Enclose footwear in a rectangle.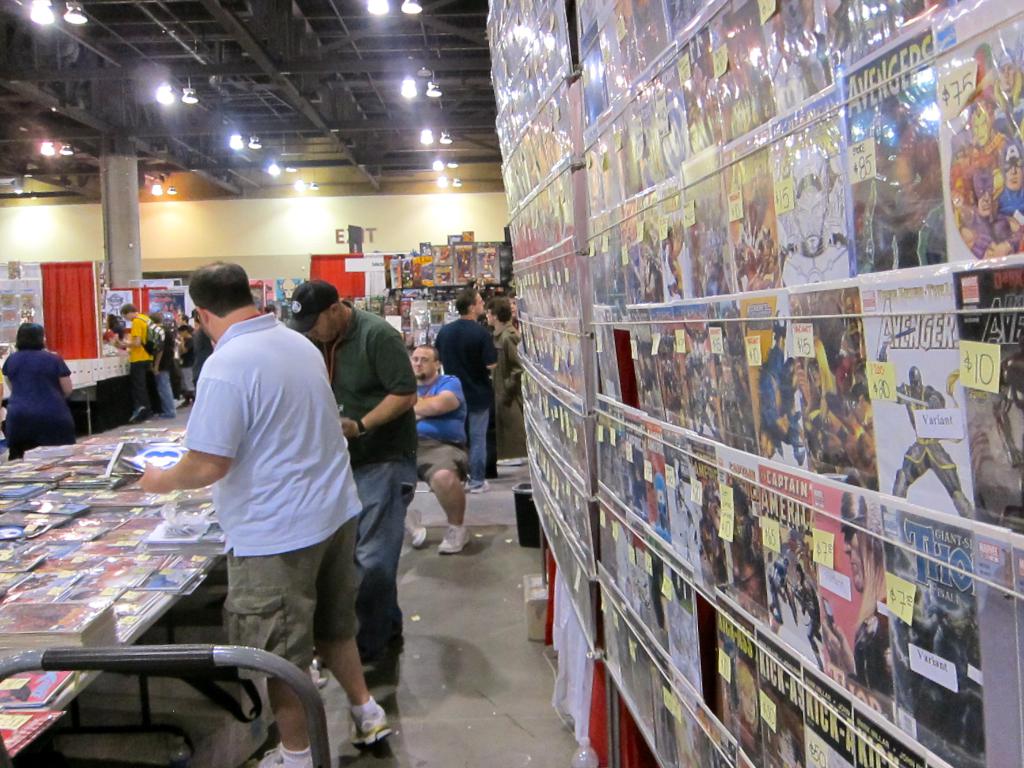
locate(467, 475, 491, 491).
